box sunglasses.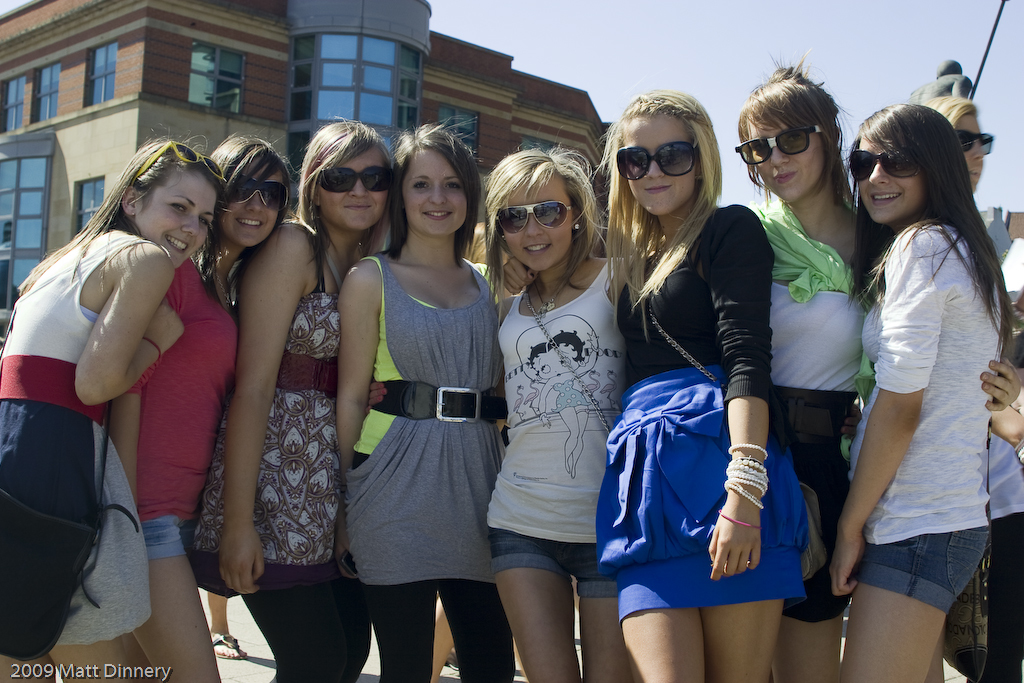
849:148:921:184.
